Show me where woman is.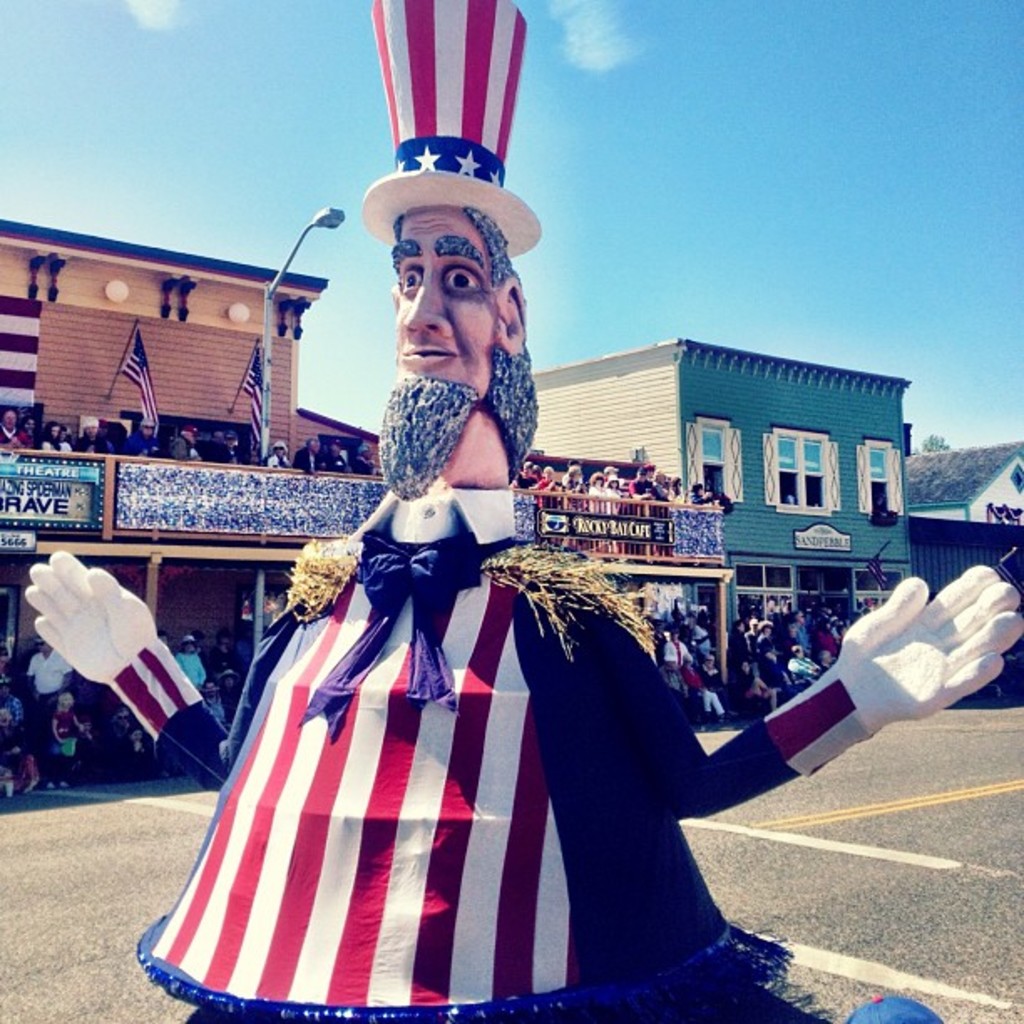
woman is at 23:0:1021:1022.
